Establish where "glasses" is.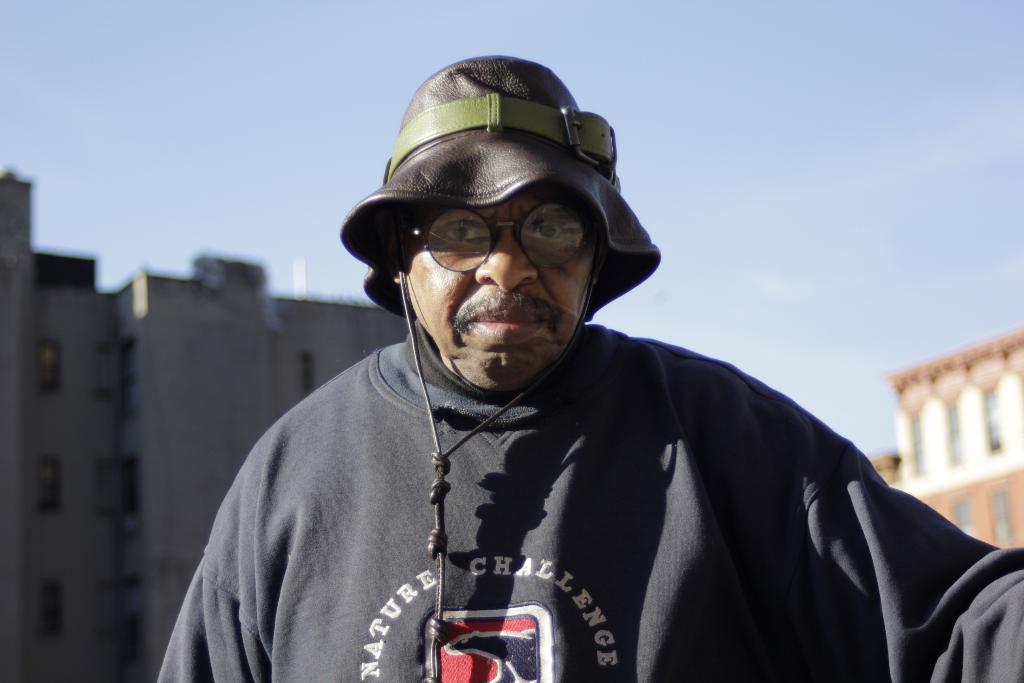
Established at locate(411, 197, 589, 276).
